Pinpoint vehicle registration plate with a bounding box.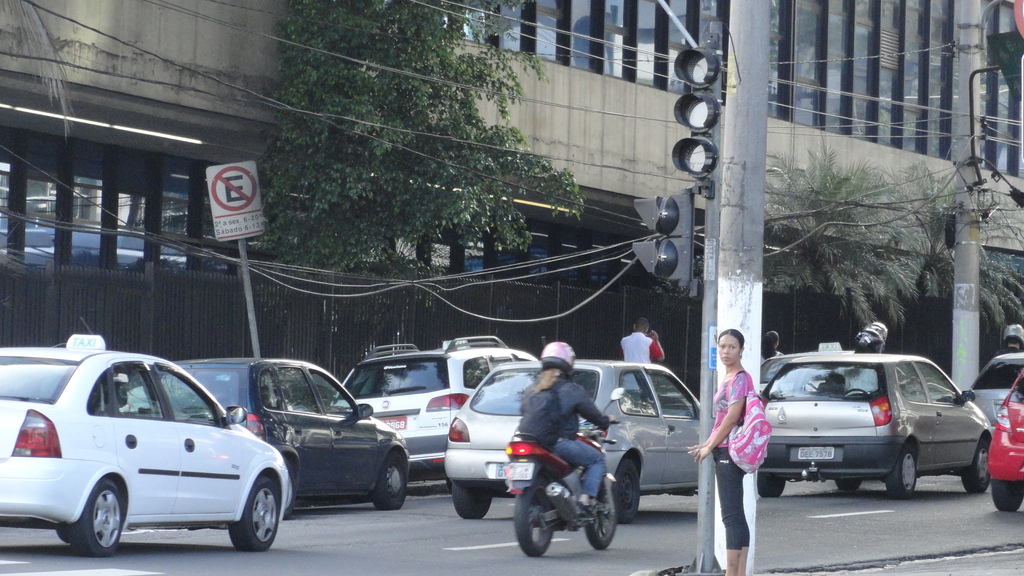
pyautogui.locateOnScreen(383, 412, 406, 435).
